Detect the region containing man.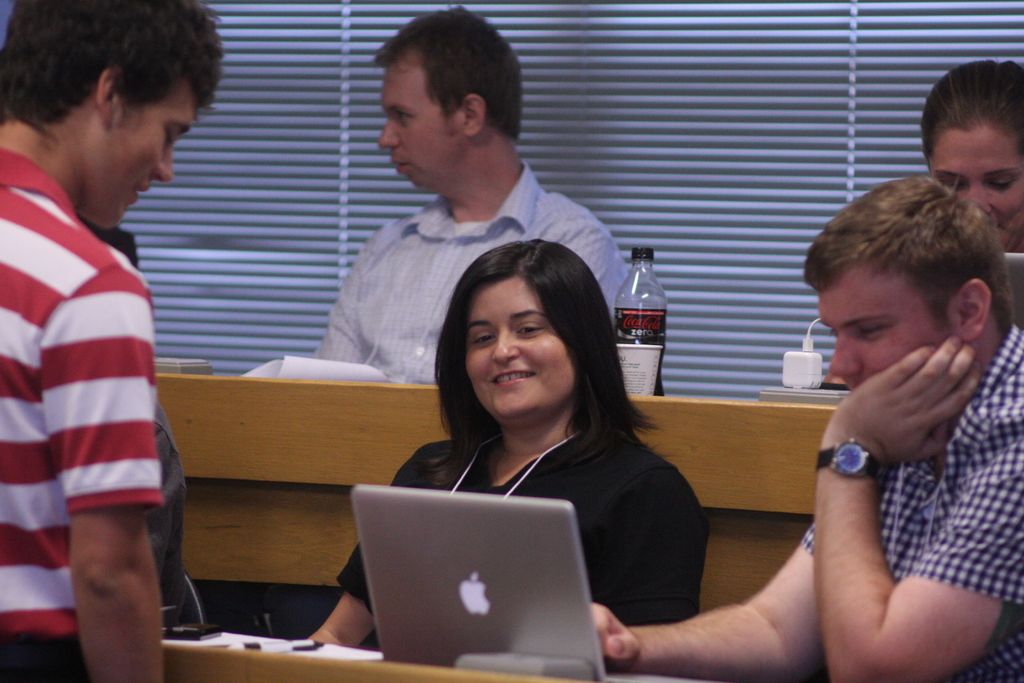
rect(309, 2, 624, 381).
